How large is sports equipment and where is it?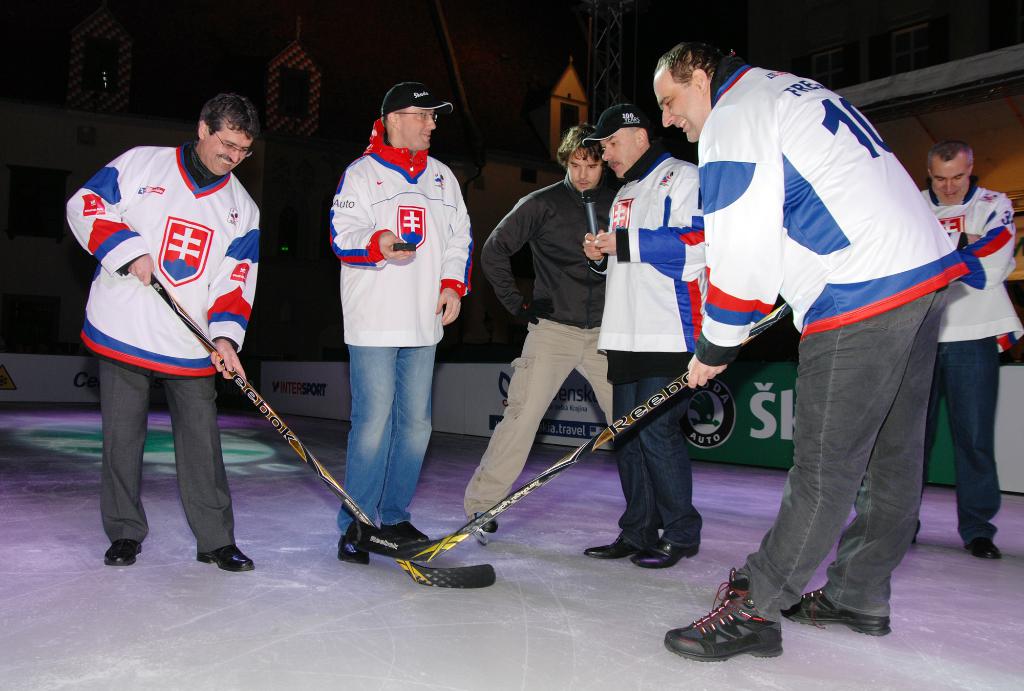
Bounding box: x1=146, y1=269, x2=497, y2=588.
